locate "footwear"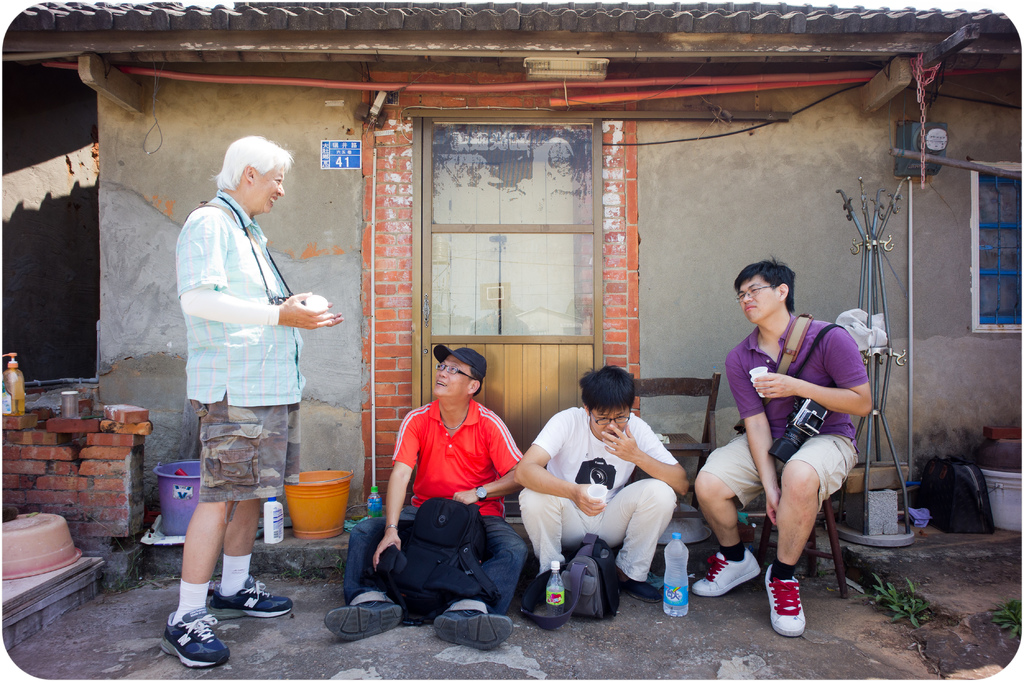
crop(154, 597, 222, 667)
